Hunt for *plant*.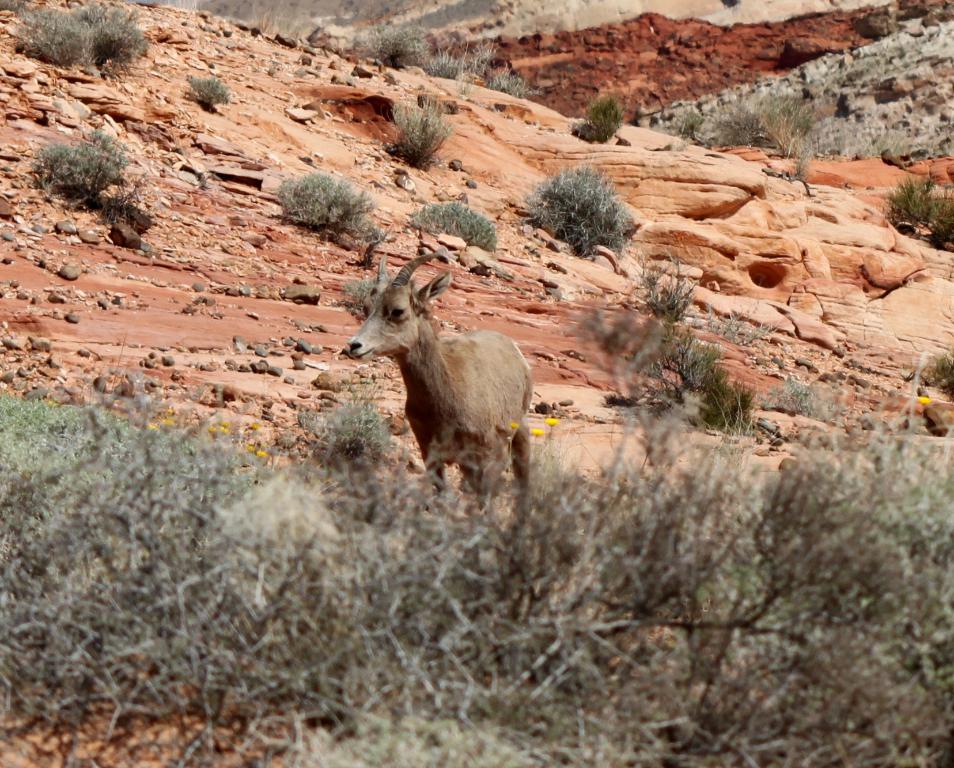
Hunted down at (16,0,156,76).
